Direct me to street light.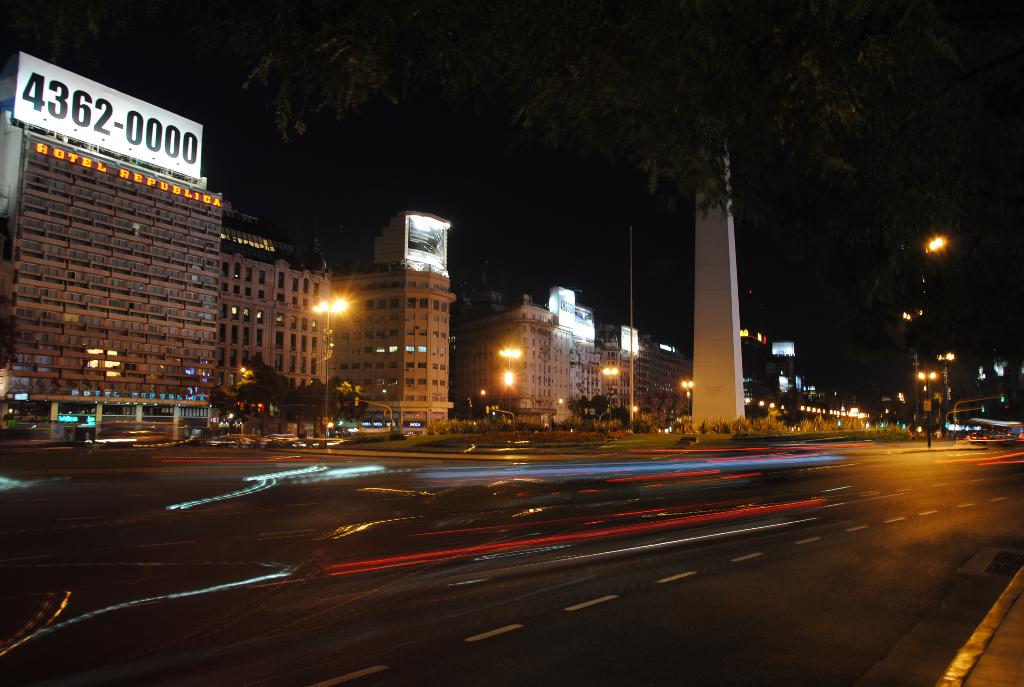
Direction: bbox=(680, 382, 692, 411).
